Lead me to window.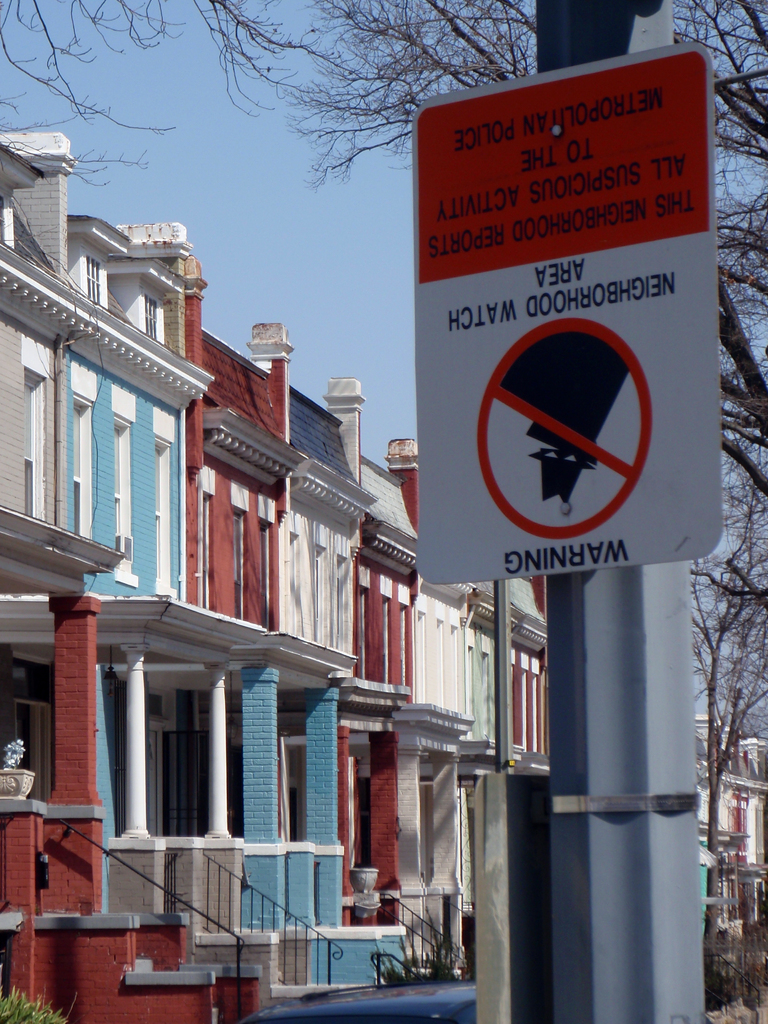
Lead to <bbox>21, 366, 45, 520</bbox>.
